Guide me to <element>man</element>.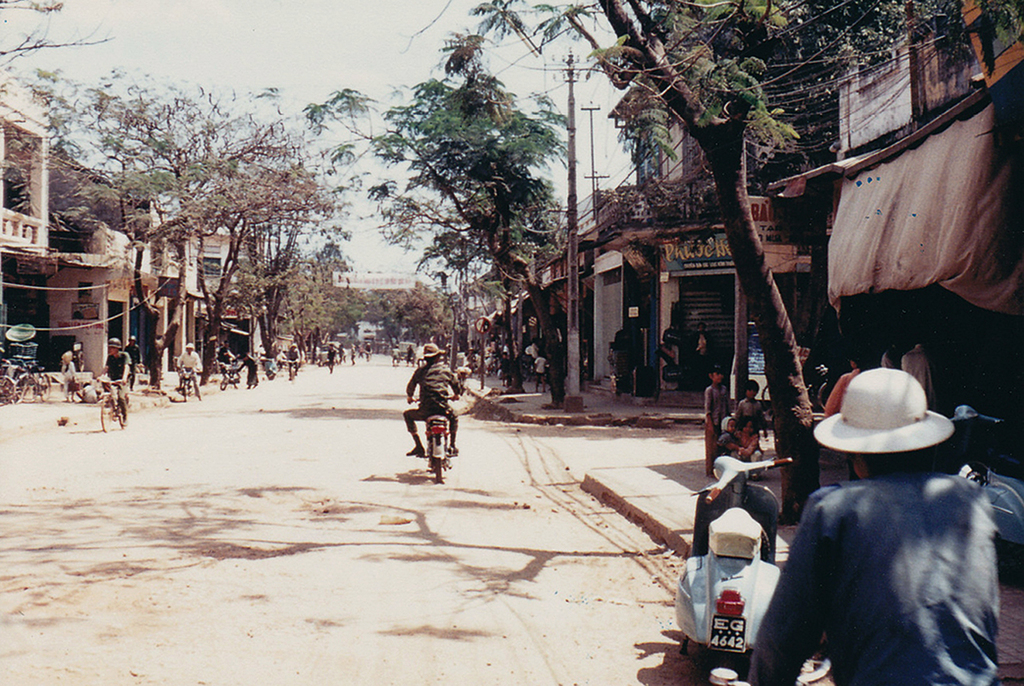
Guidance: crop(900, 335, 939, 413).
